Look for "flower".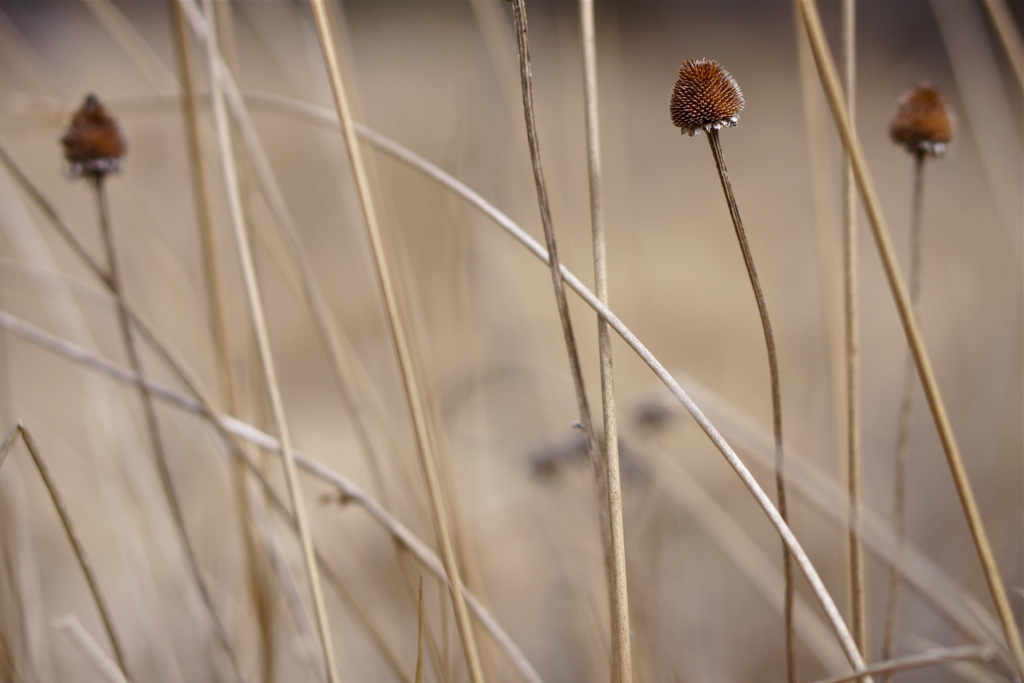
Found: bbox=[664, 54, 746, 140].
